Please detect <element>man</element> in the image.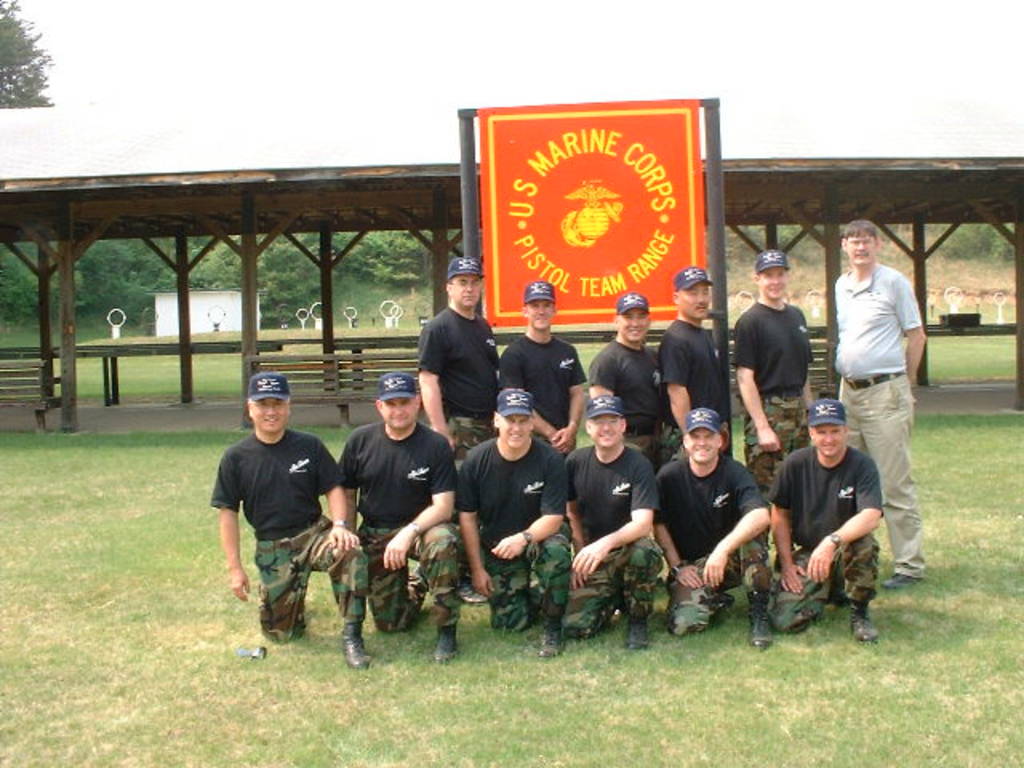
box=[563, 395, 661, 648].
